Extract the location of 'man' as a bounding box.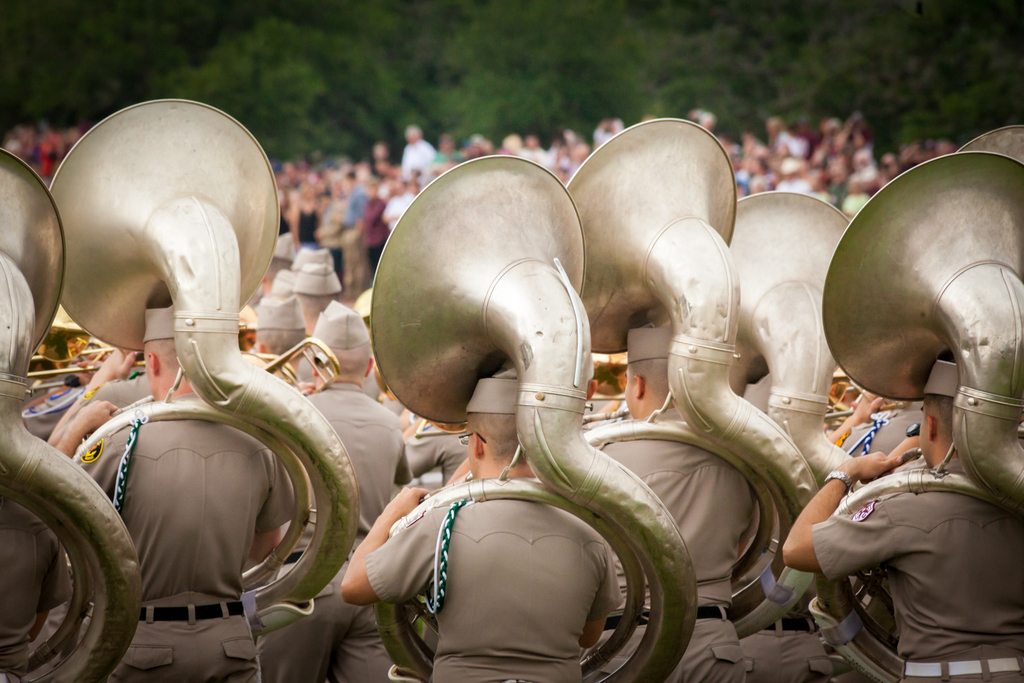
region(783, 286, 1022, 682).
